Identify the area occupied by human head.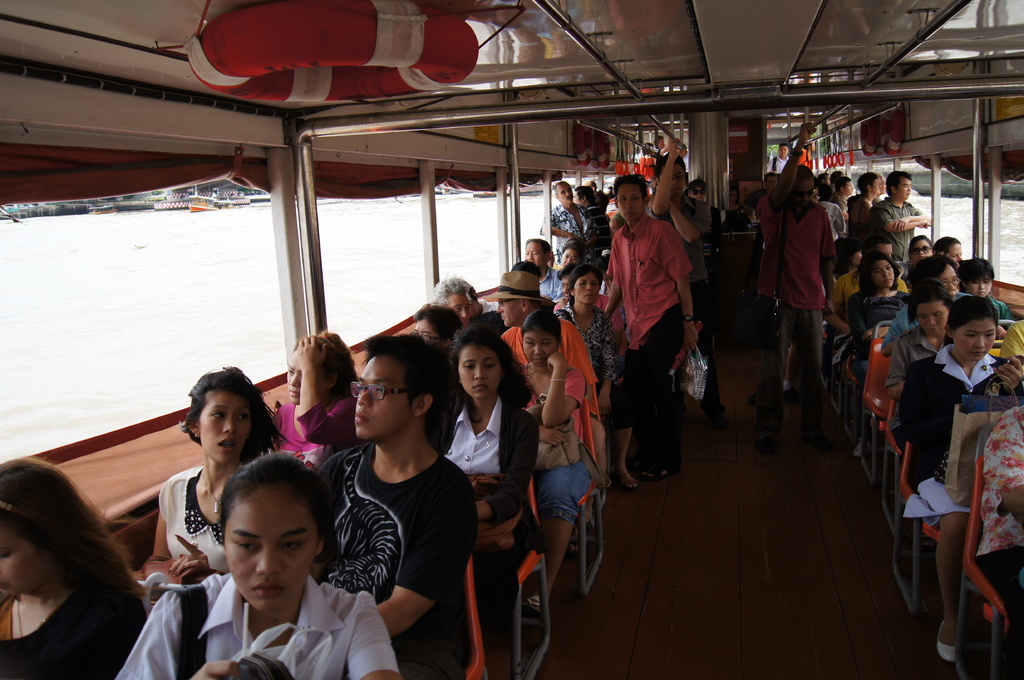
Area: rect(0, 456, 94, 601).
